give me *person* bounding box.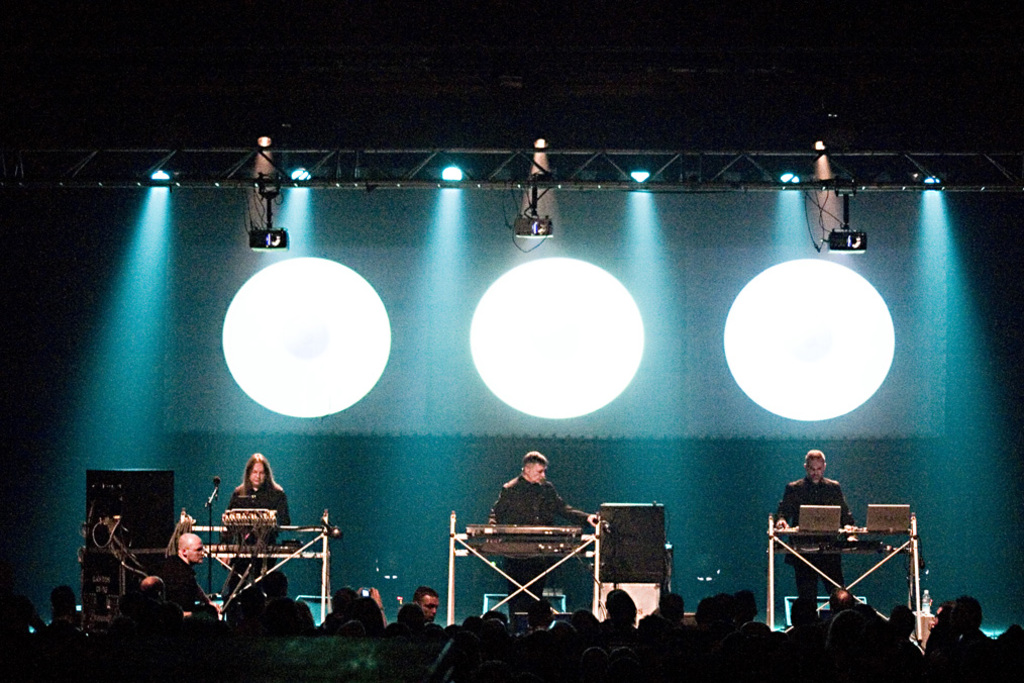
{"x1": 224, "y1": 454, "x2": 291, "y2": 600}.
